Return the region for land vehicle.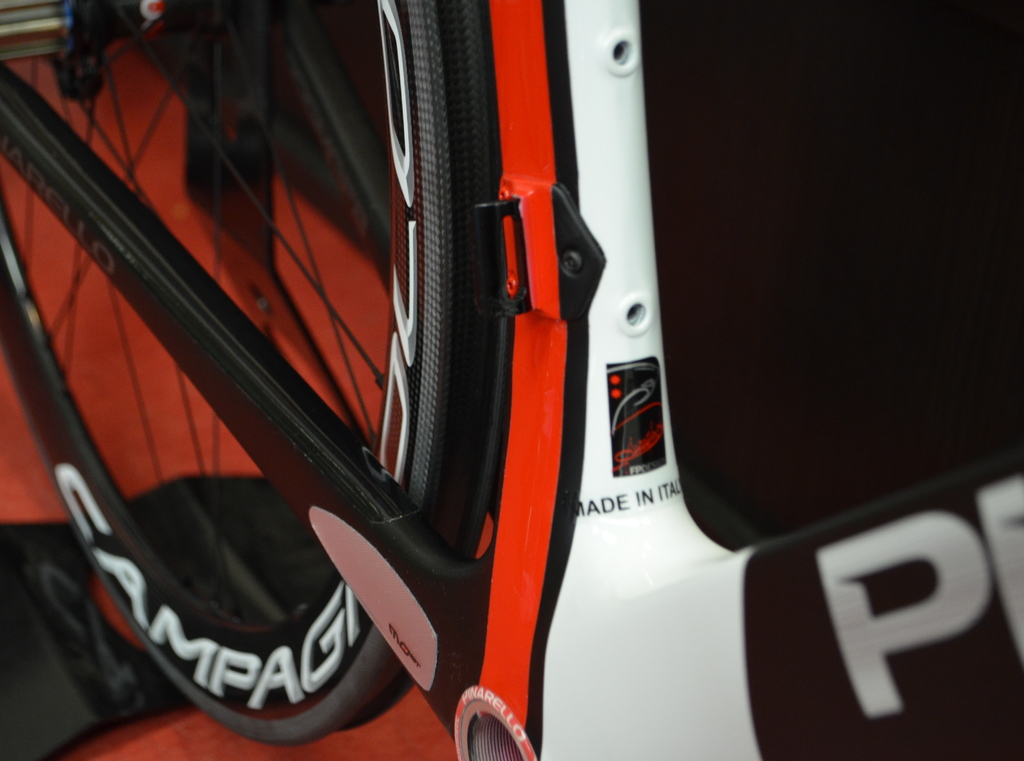
[0,0,1023,760].
